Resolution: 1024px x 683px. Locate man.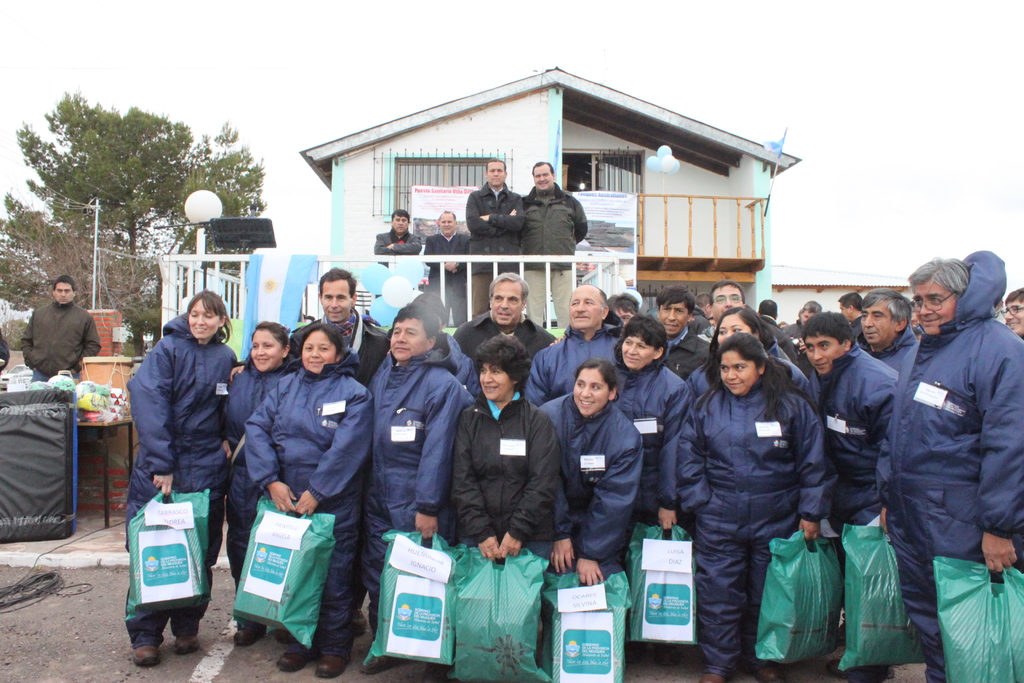
box=[866, 239, 1017, 673].
